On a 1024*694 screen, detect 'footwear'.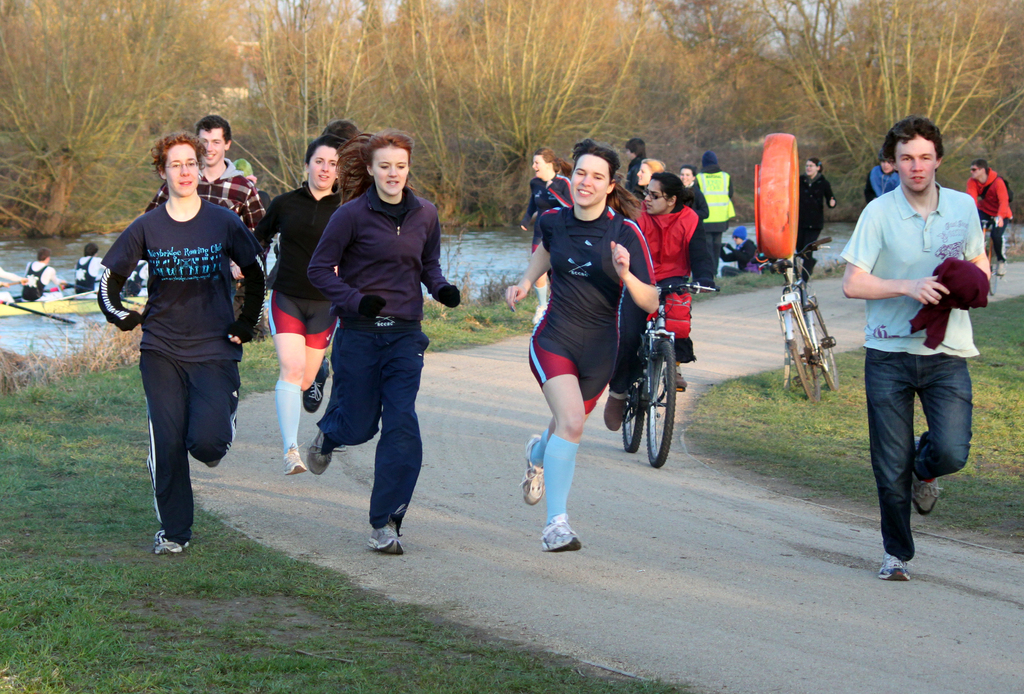
[x1=538, y1=506, x2=585, y2=552].
